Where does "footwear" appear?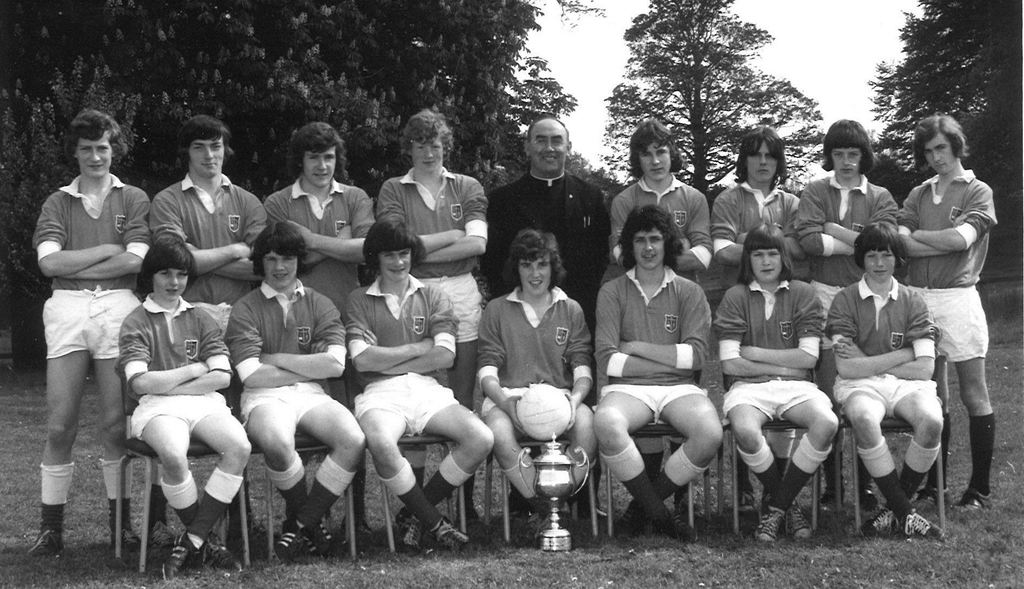
Appears at box=[196, 533, 237, 576].
